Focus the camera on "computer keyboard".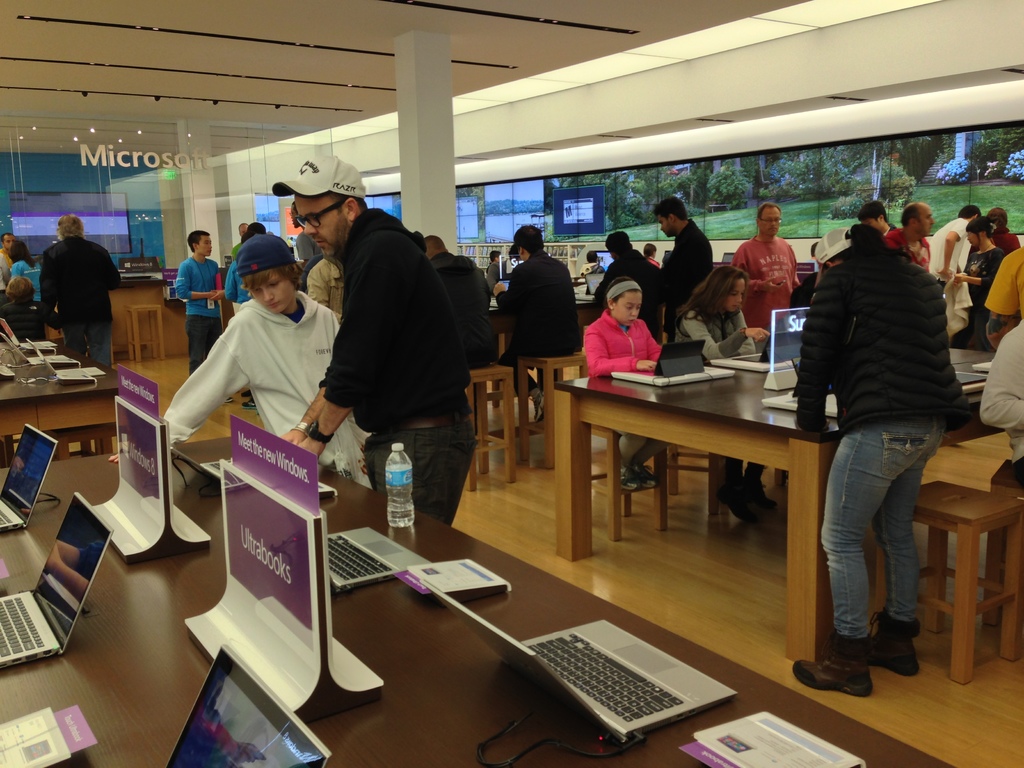
Focus region: 209/455/221/470.
